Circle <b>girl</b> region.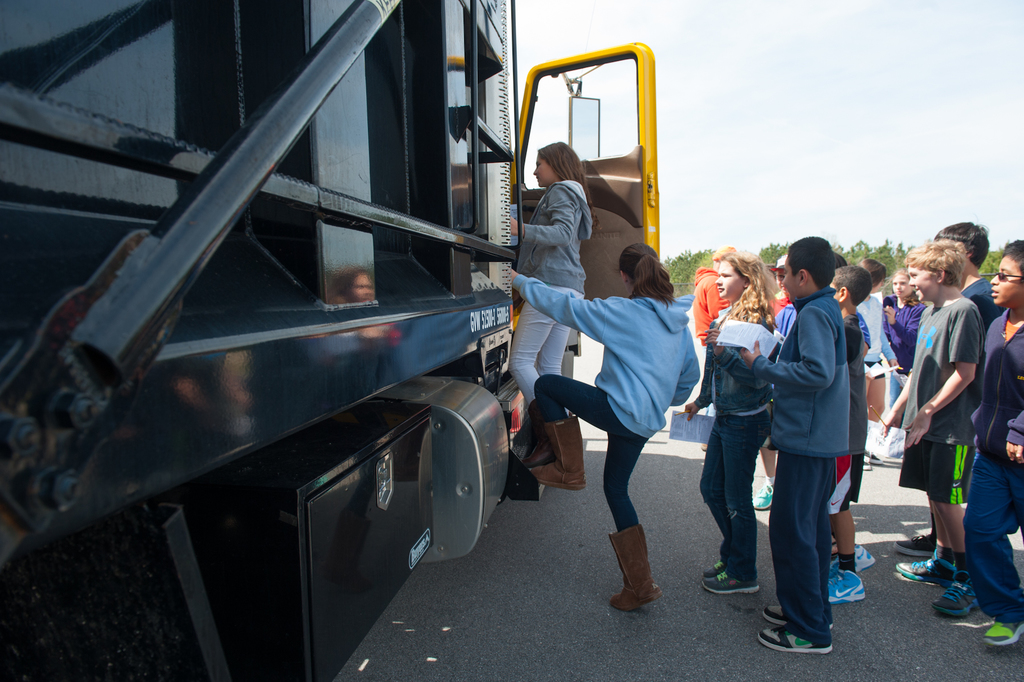
Region: bbox=[881, 267, 931, 427].
